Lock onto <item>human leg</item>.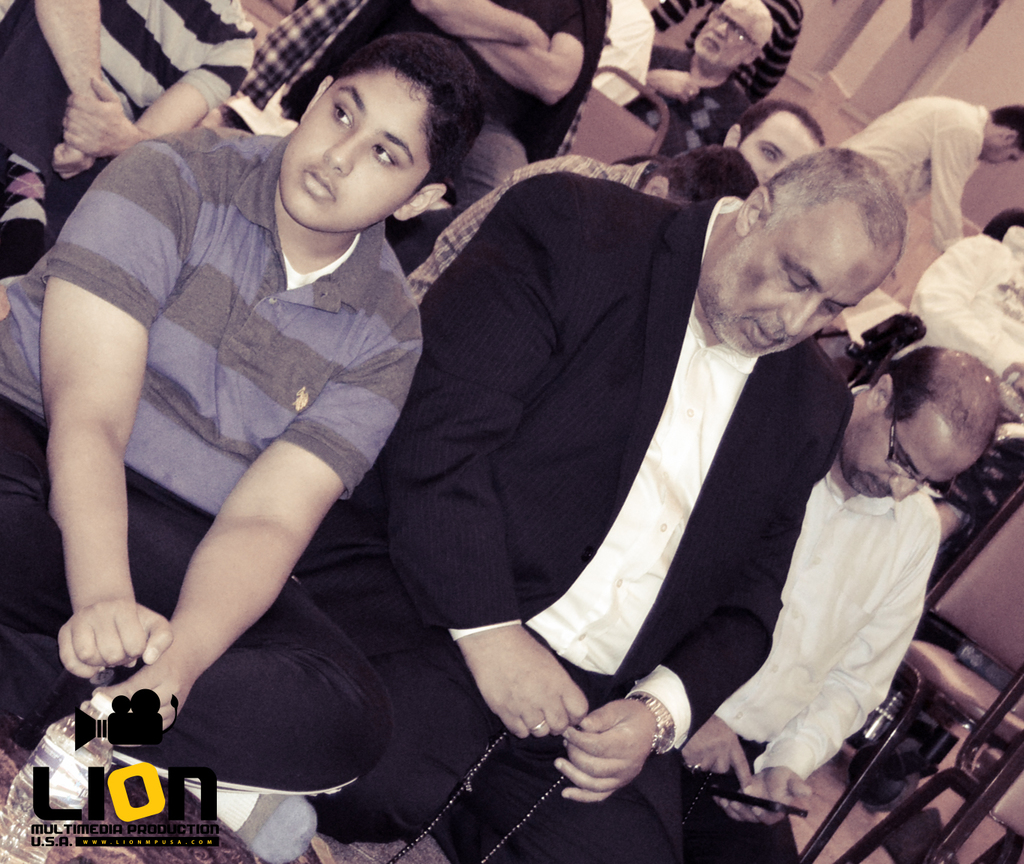
Locked: Rect(0, 0, 48, 250).
